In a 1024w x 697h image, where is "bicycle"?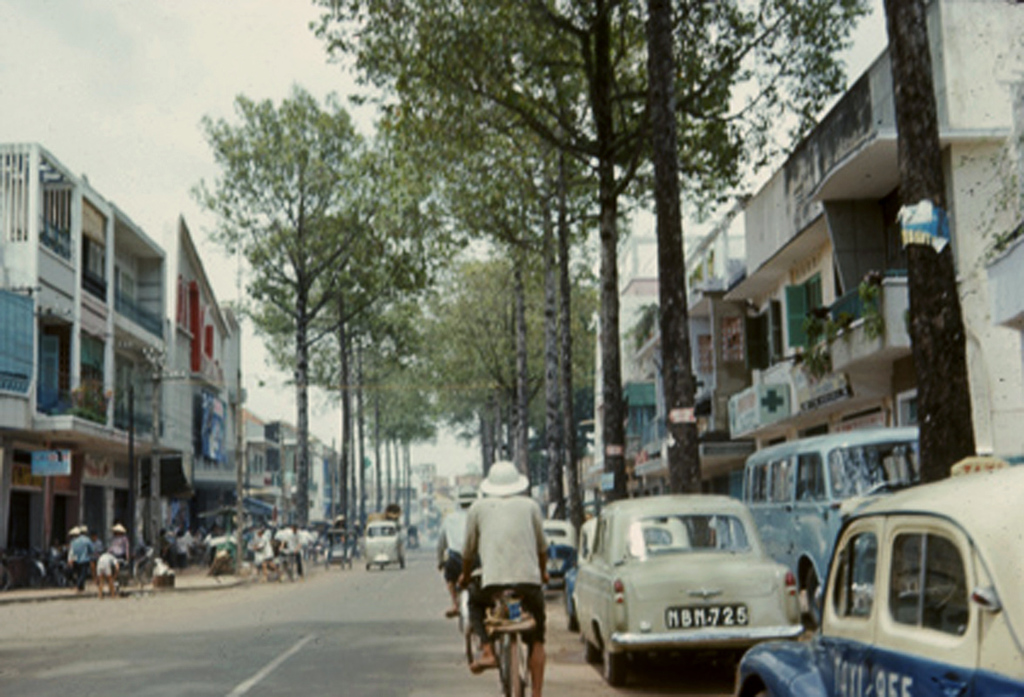
bbox(463, 578, 546, 691).
